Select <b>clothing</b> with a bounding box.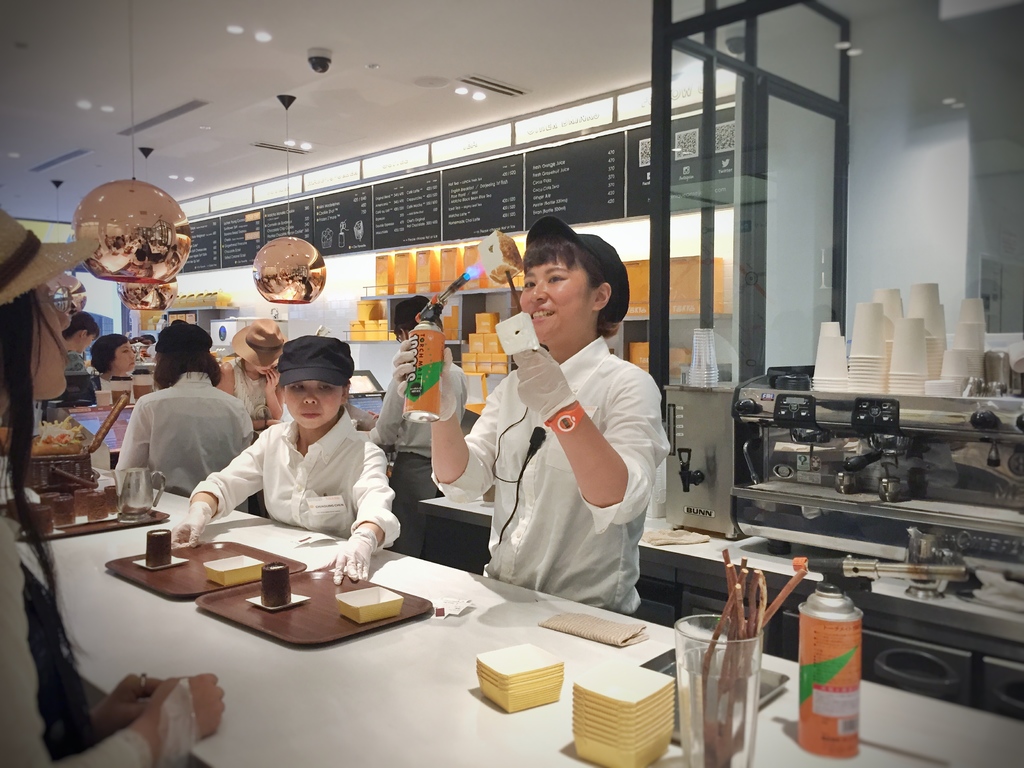
detection(228, 352, 272, 416).
